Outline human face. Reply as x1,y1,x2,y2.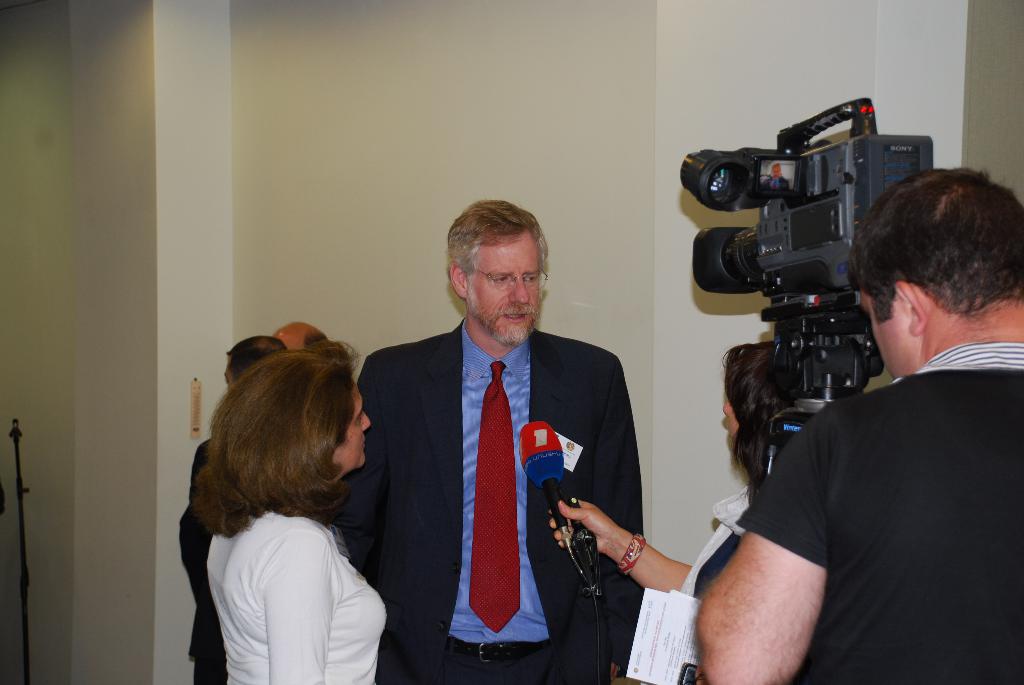
721,397,739,451.
